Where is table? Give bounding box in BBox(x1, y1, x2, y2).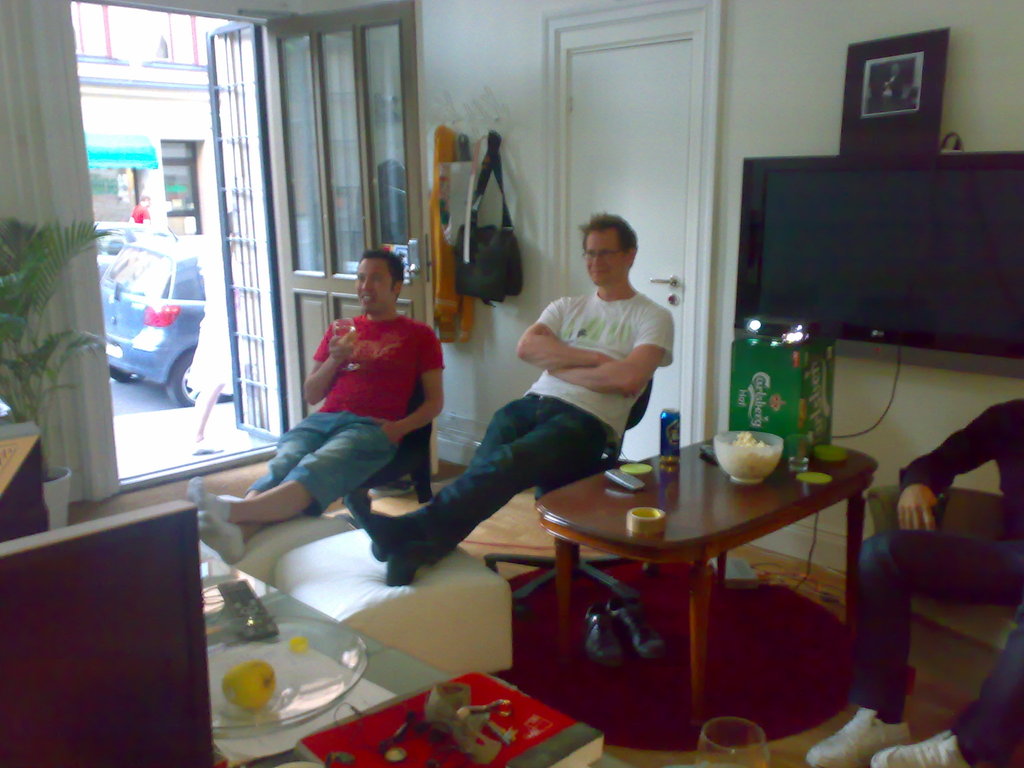
BBox(525, 432, 881, 724).
